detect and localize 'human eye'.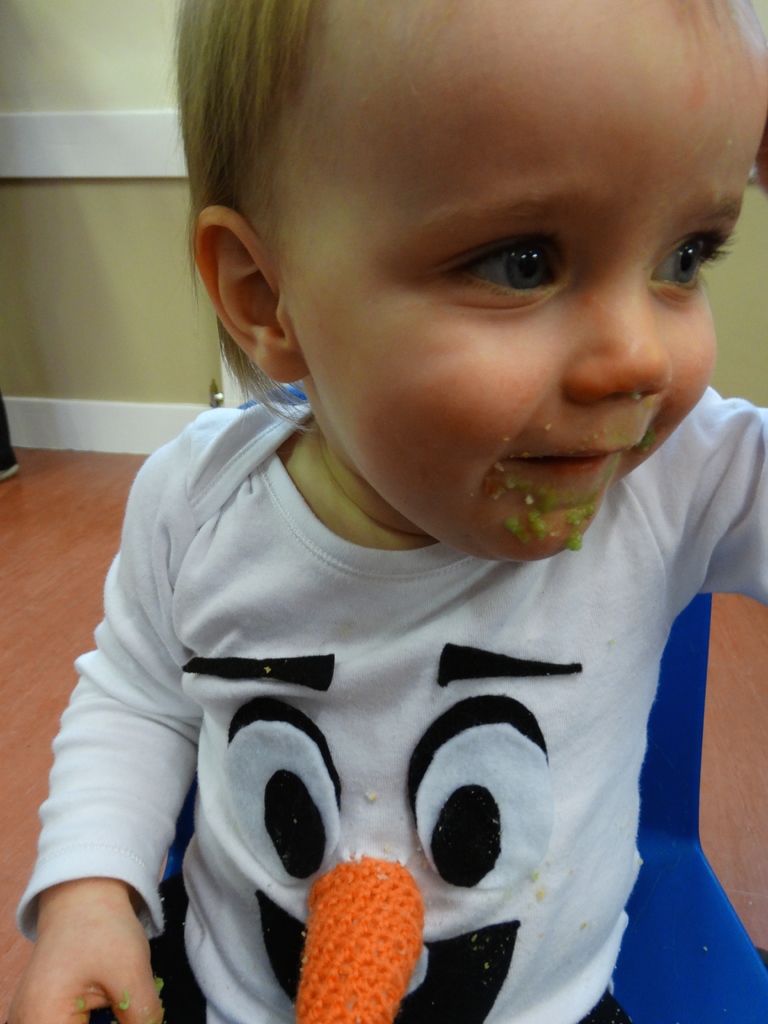
Localized at BBox(424, 218, 589, 314).
